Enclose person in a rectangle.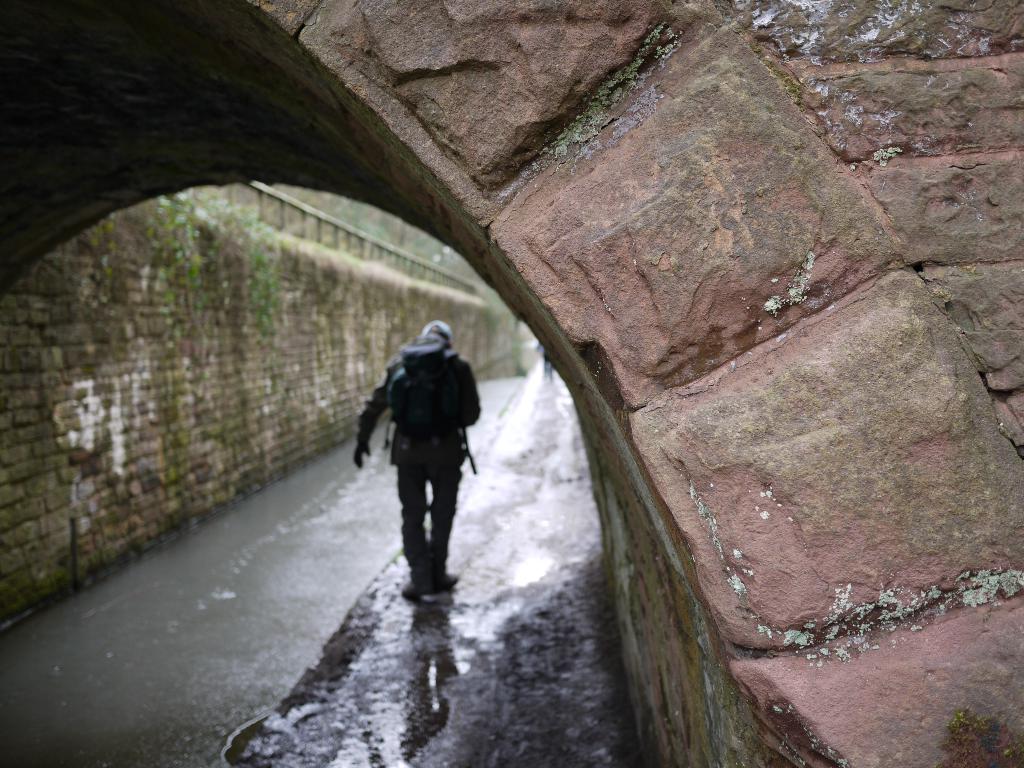
l=349, t=318, r=484, b=593.
